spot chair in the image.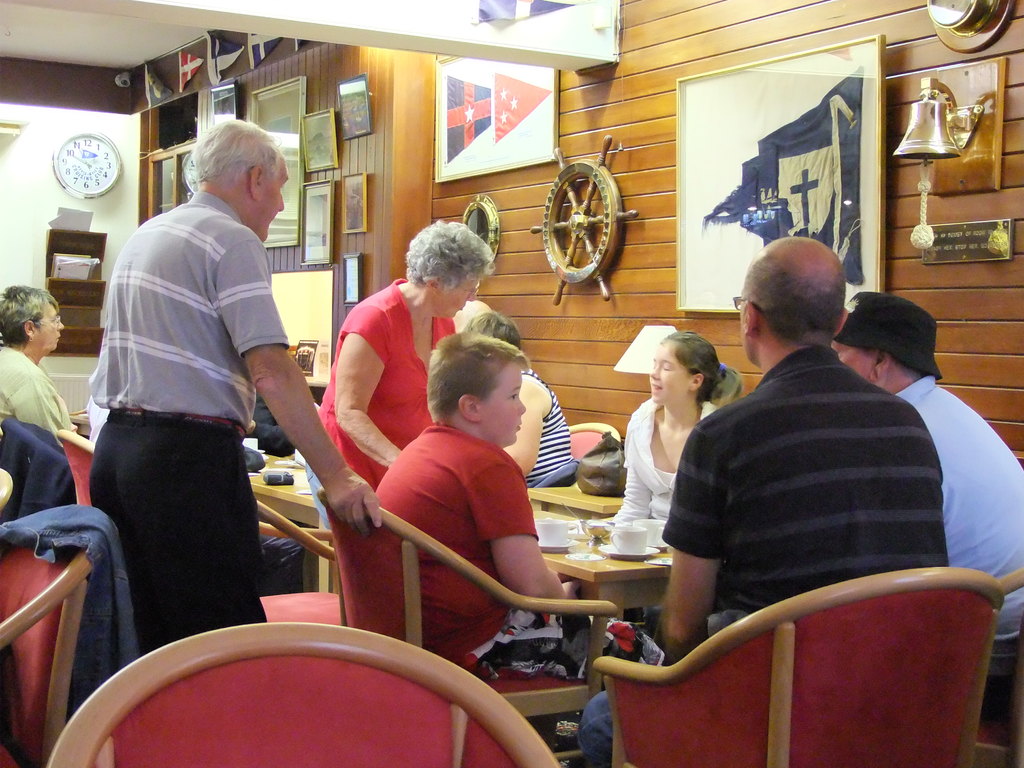
chair found at detection(972, 566, 1023, 767).
